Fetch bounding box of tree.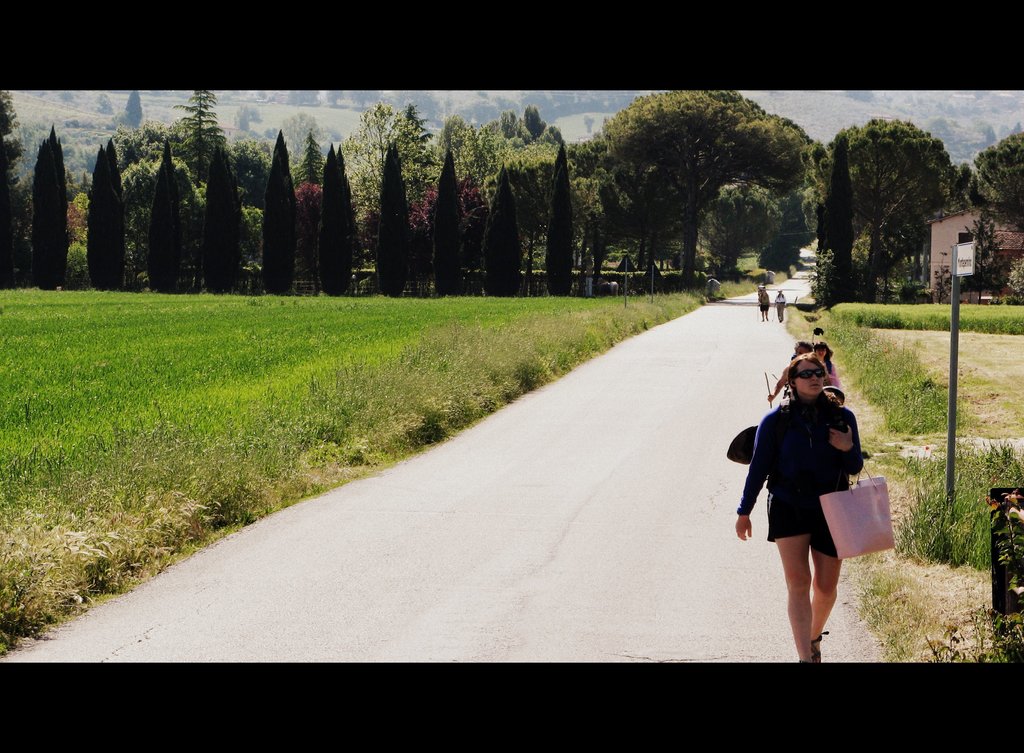
Bbox: box=[737, 124, 836, 295].
